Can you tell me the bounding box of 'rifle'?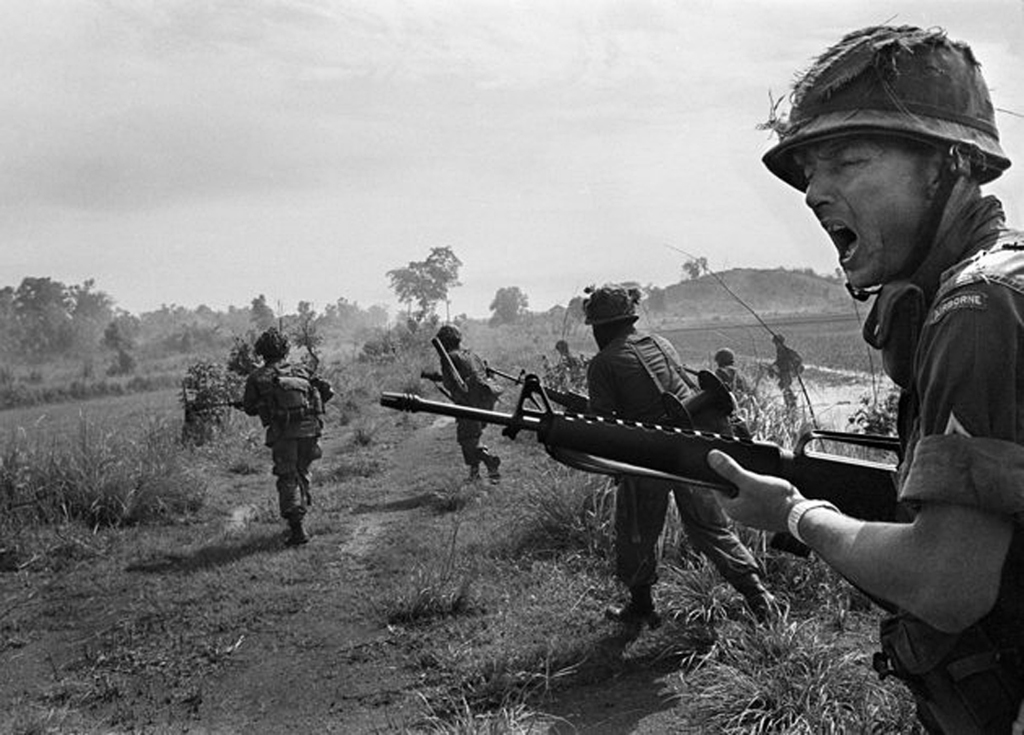
bbox=[378, 391, 905, 616].
